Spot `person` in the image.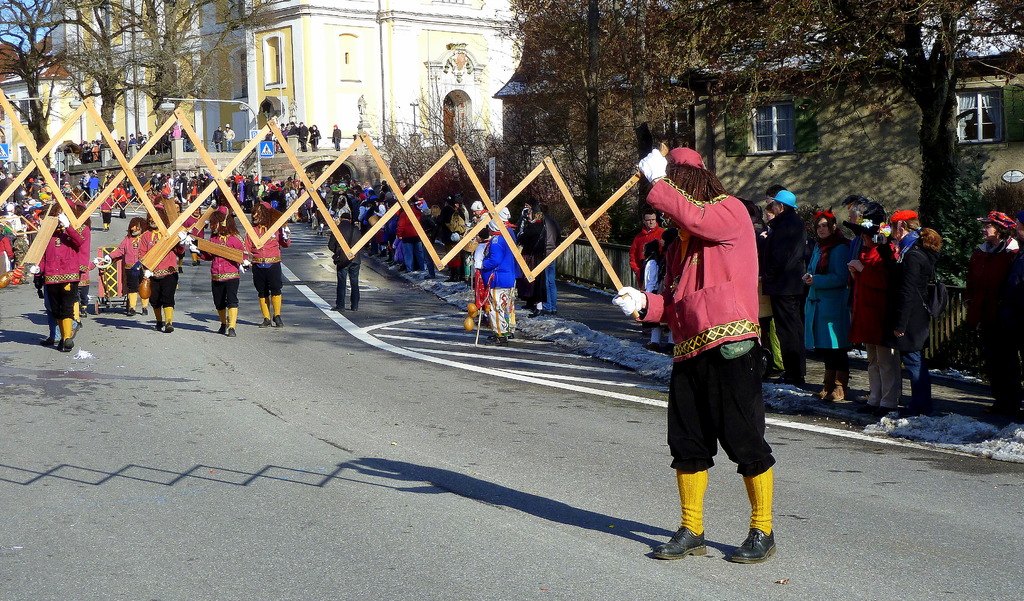
`person` found at bbox=[139, 201, 188, 332].
